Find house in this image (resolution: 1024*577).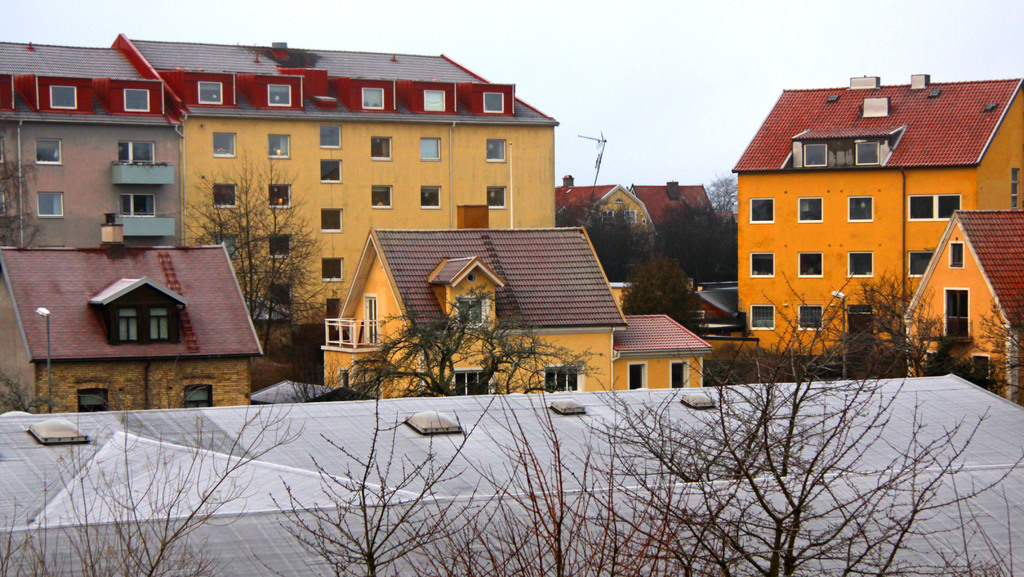
<bbox>1, 36, 177, 256</bbox>.
